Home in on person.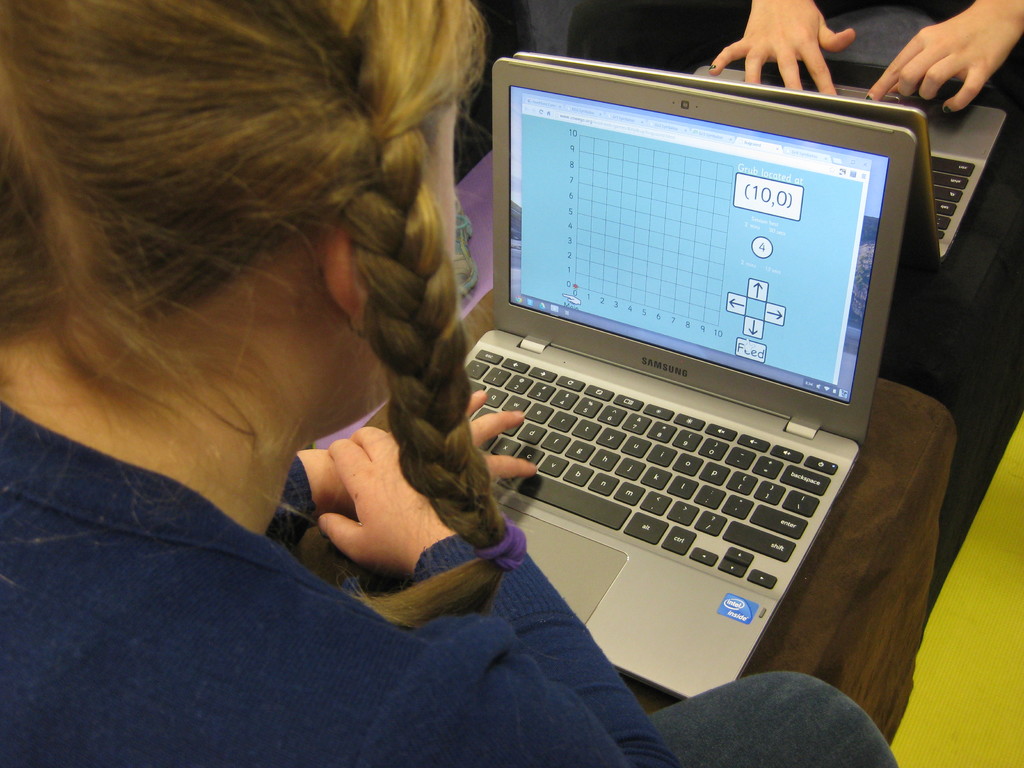
Homed in at box=[0, 0, 906, 767].
